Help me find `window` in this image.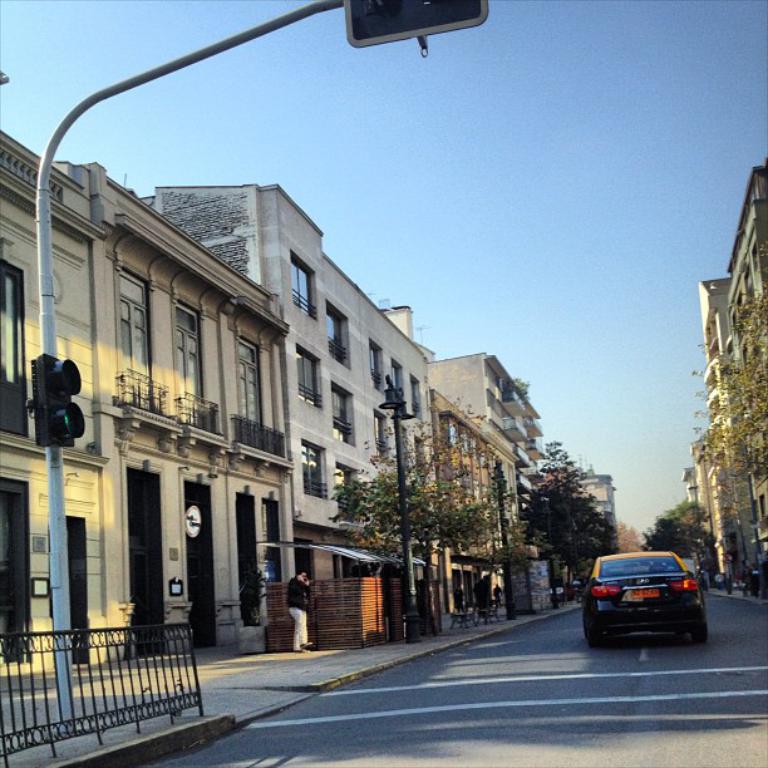
Found it: rect(326, 305, 348, 363).
